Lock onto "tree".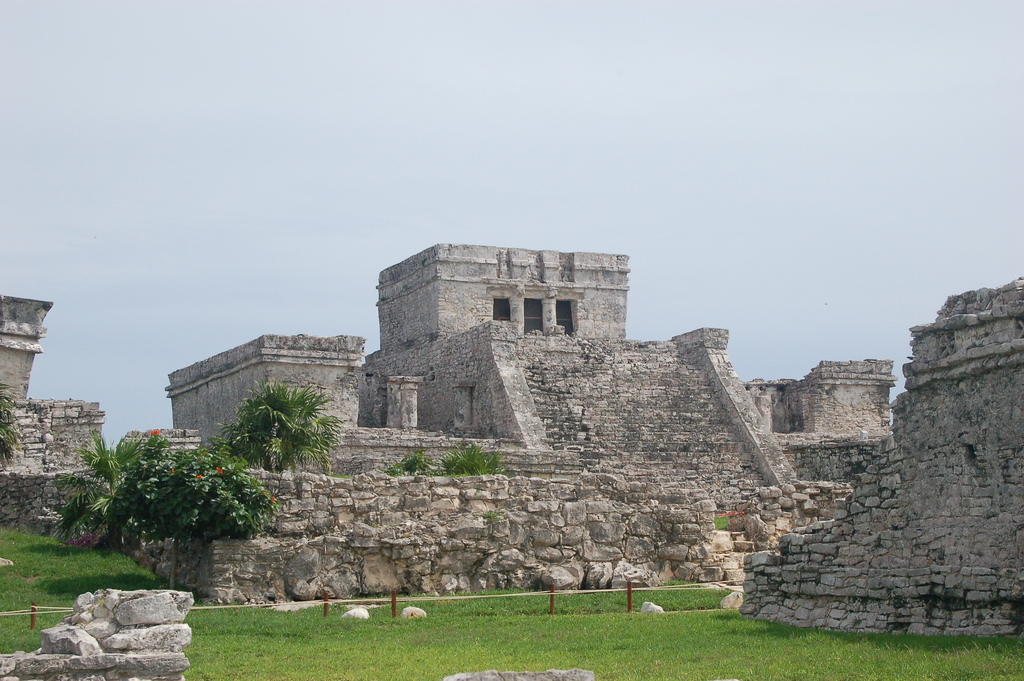
Locked: (x1=38, y1=430, x2=158, y2=556).
